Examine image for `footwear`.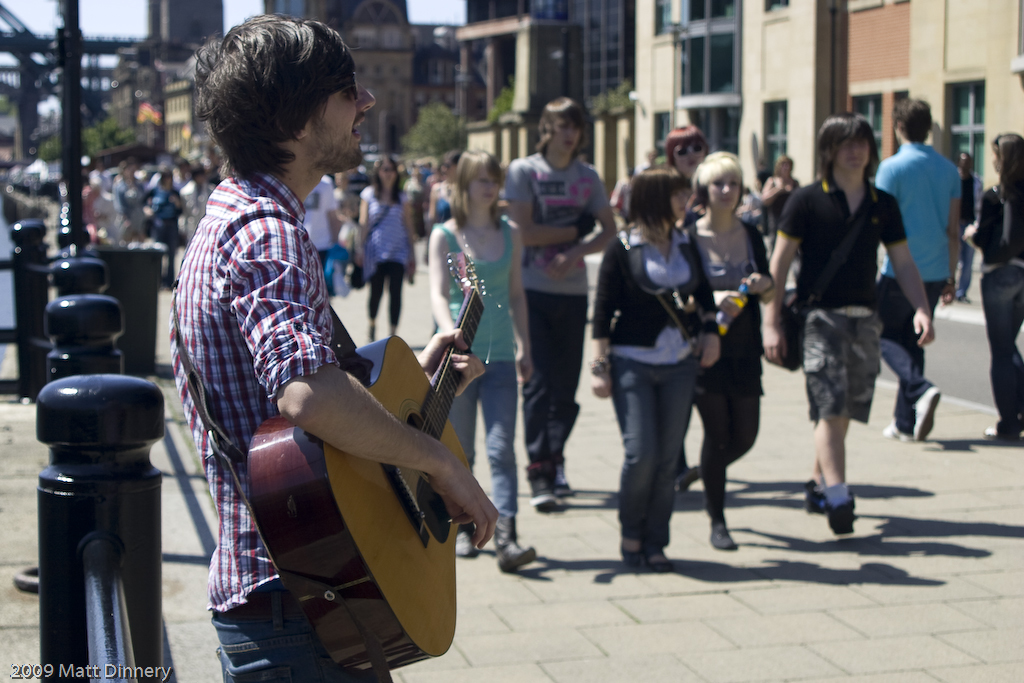
Examination result: 982 429 1000 439.
